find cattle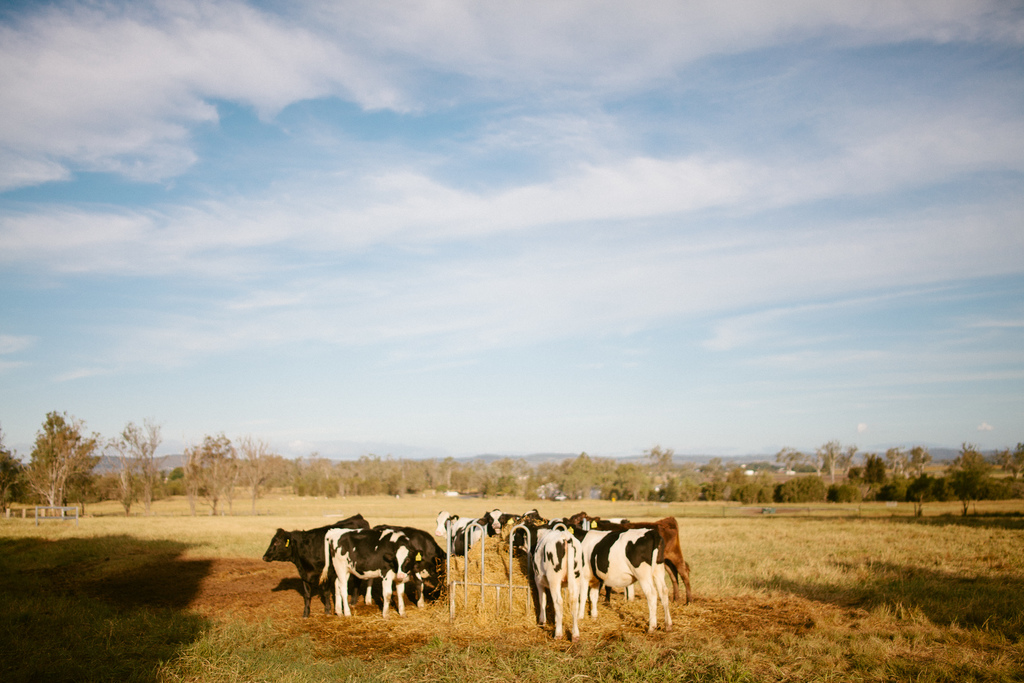
{"left": 381, "top": 523, "right": 445, "bottom": 607}
